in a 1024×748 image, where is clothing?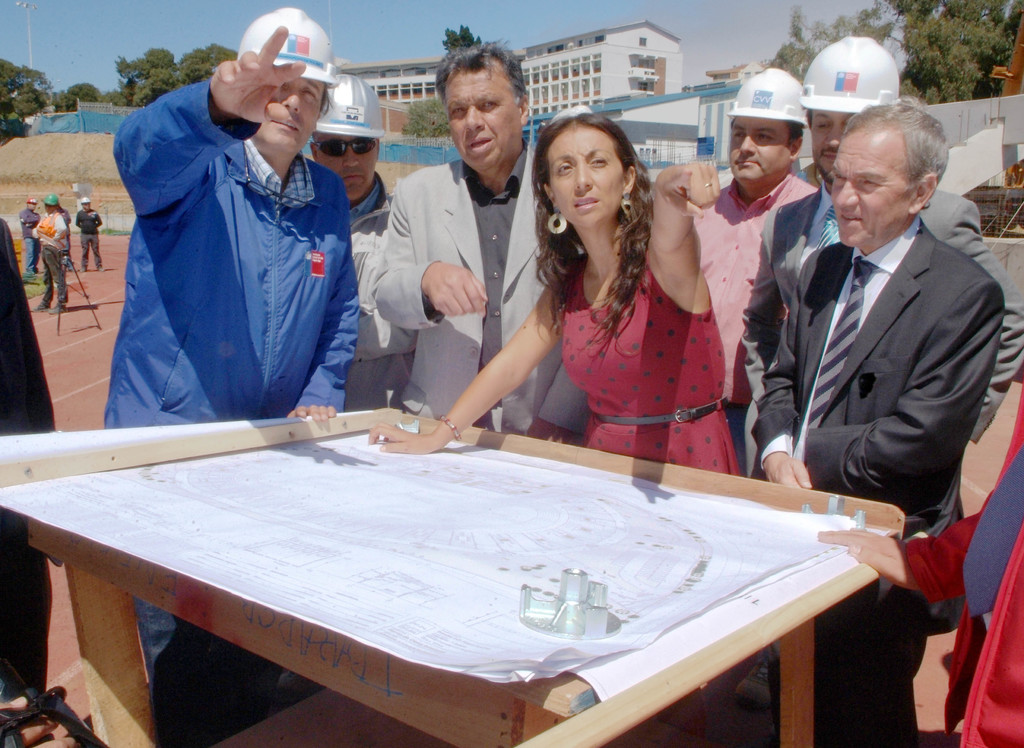
select_region(900, 407, 1023, 743).
